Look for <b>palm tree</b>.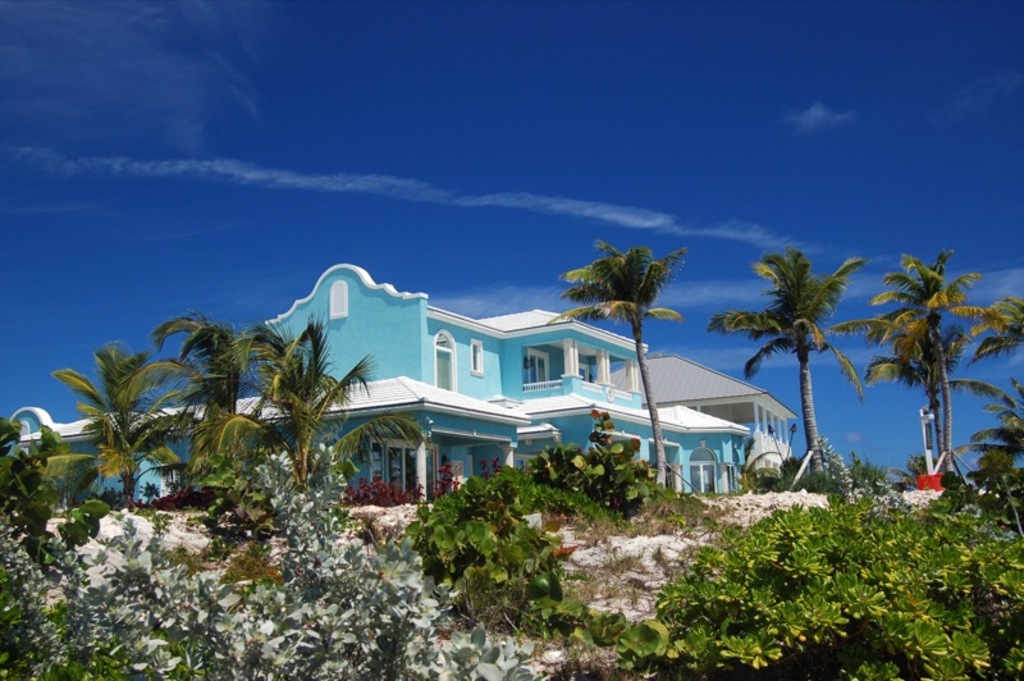
Found: bbox=(224, 310, 425, 498).
